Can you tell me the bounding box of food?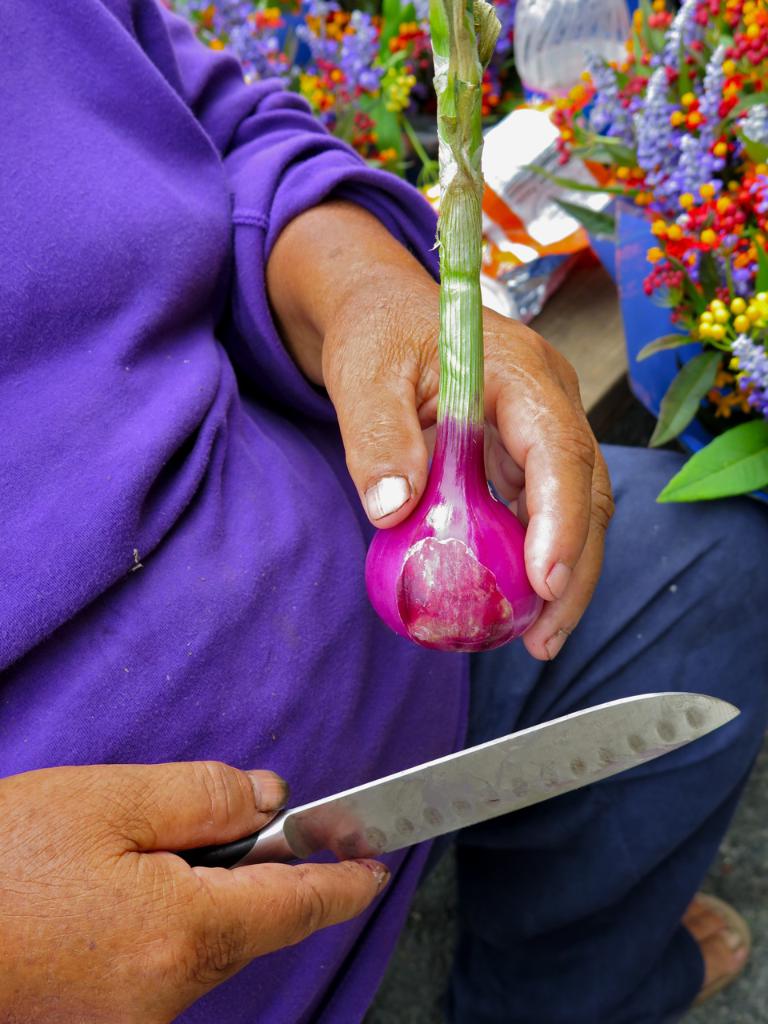
bbox=[370, 4, 530, 650].
